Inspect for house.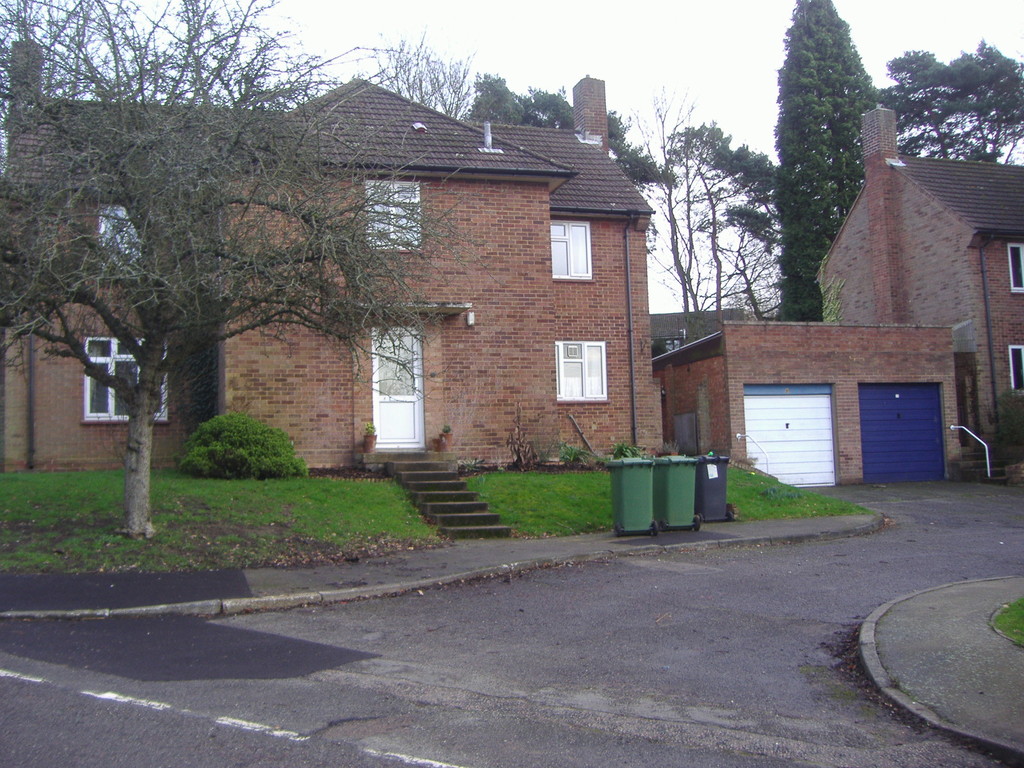
Inspection: 644/311/959/492.
